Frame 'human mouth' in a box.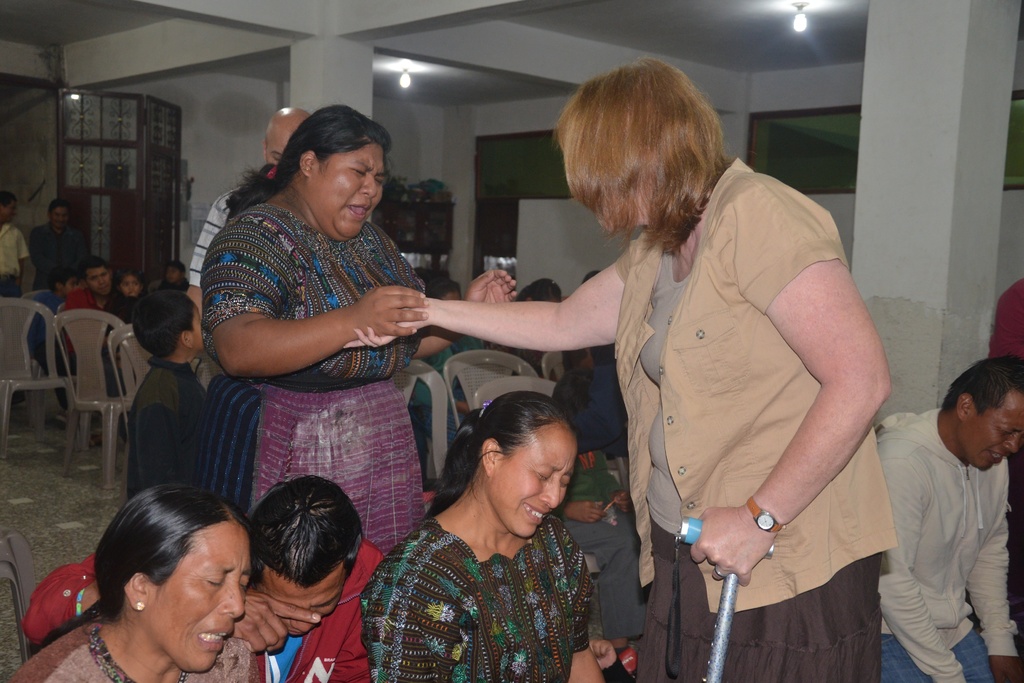
bbox(291, 633, 301, 638).
